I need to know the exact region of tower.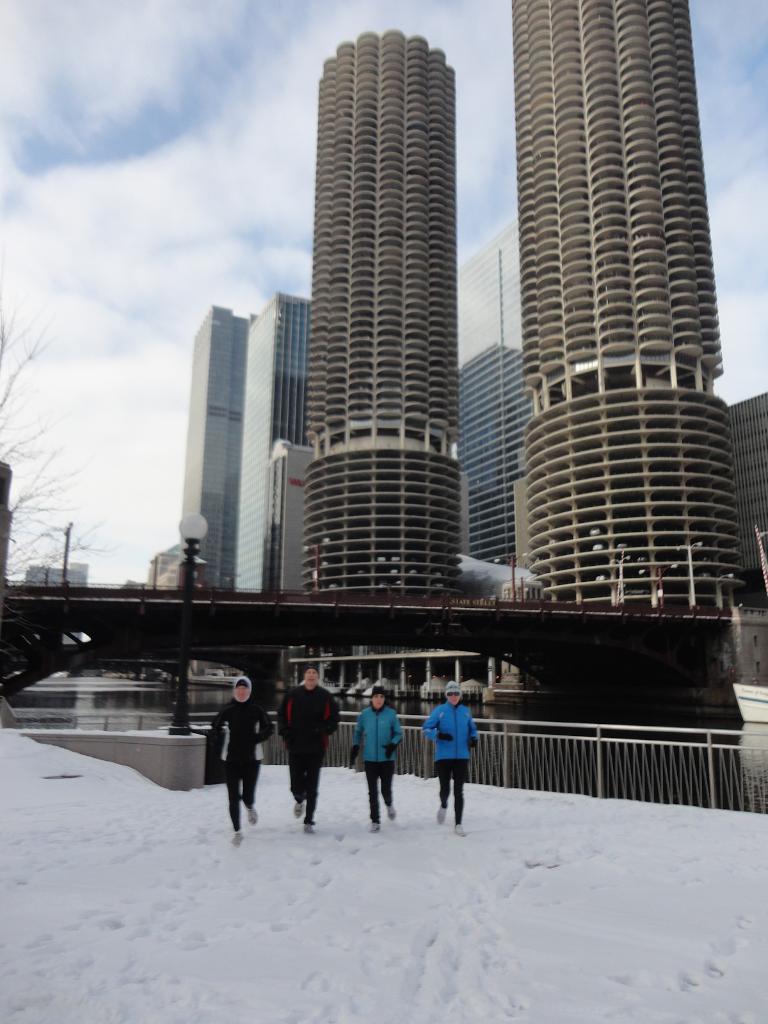
Region: bbox(144, 293, 319, 601).
